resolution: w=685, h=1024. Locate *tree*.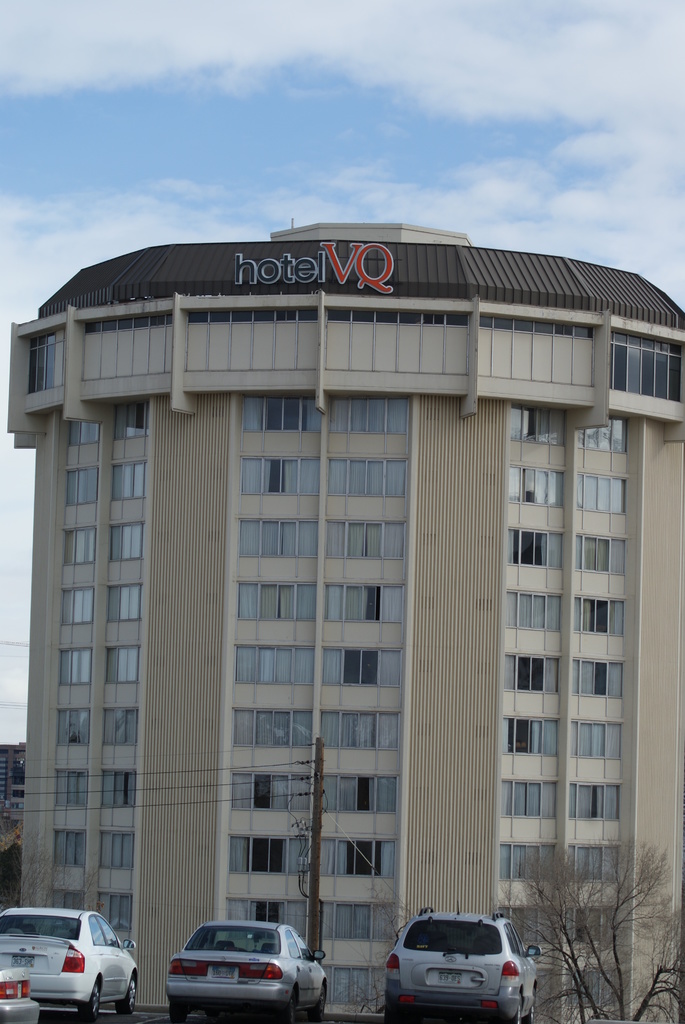
501 839 684 1021.
